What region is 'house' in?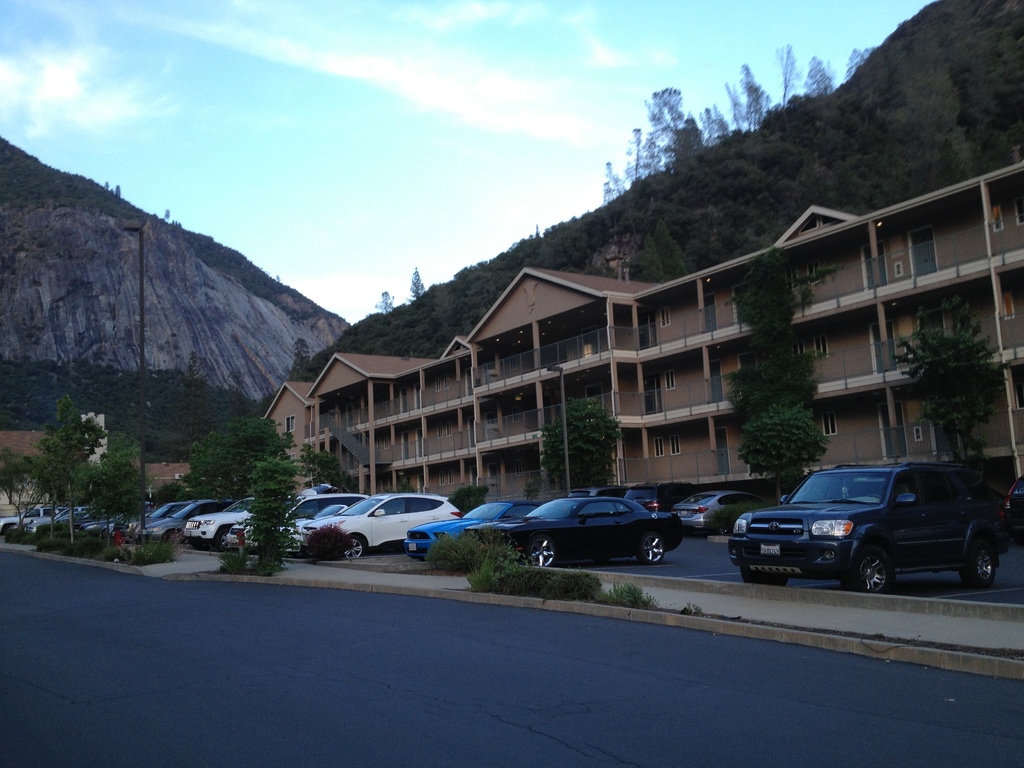
bbox=(648, 199, 1023, 498).
